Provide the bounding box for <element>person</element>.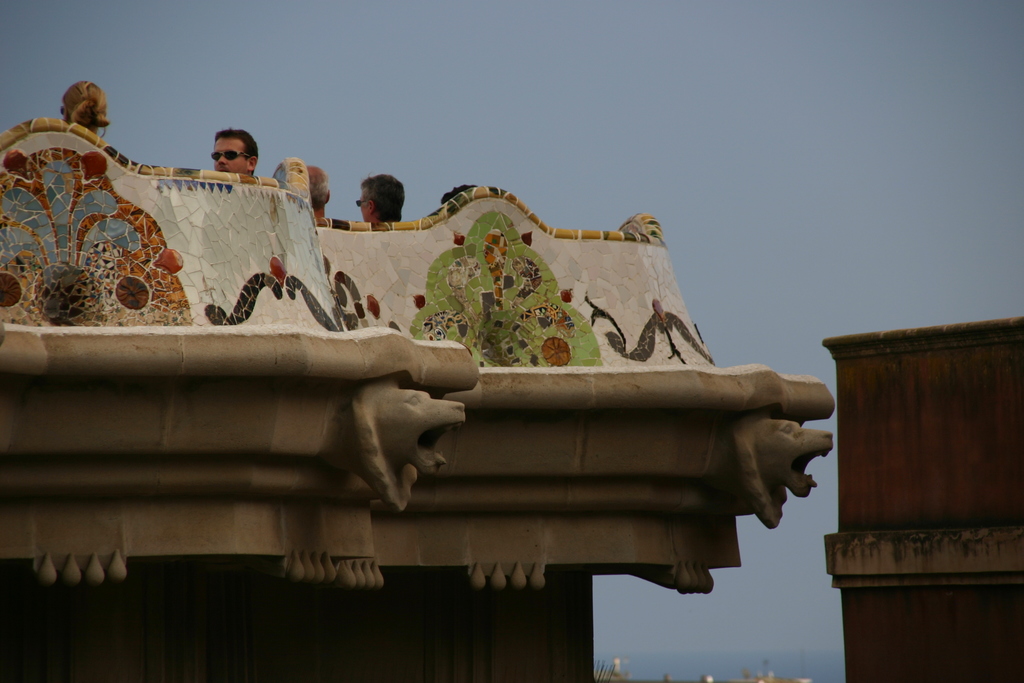
bbox=[312, 164, 330, 218].
